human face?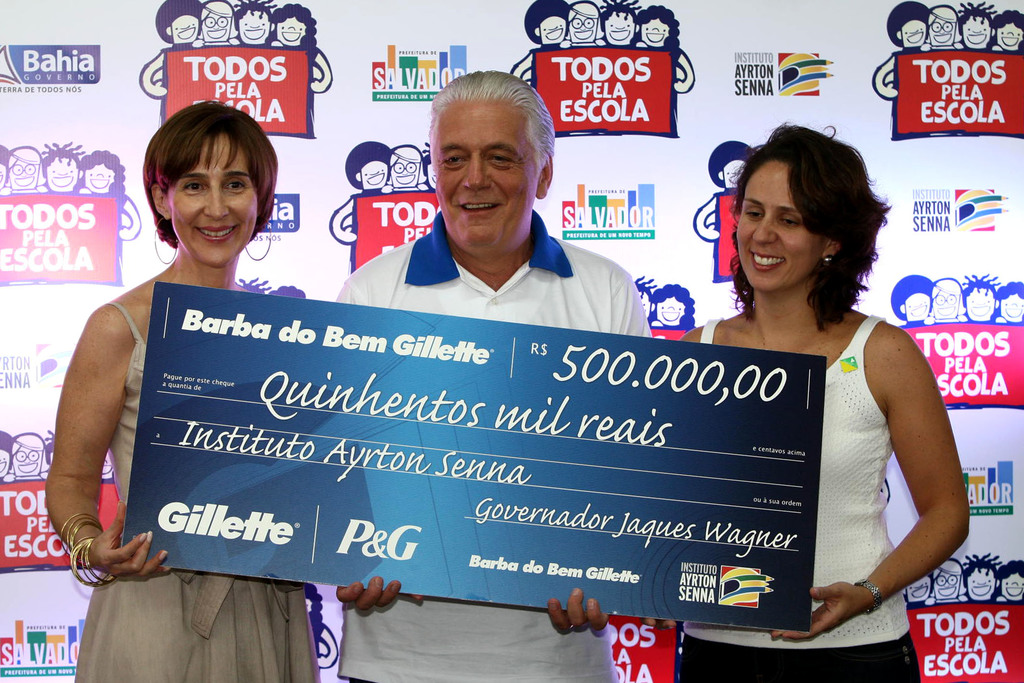
BBox(430, 102, 535, 249)
